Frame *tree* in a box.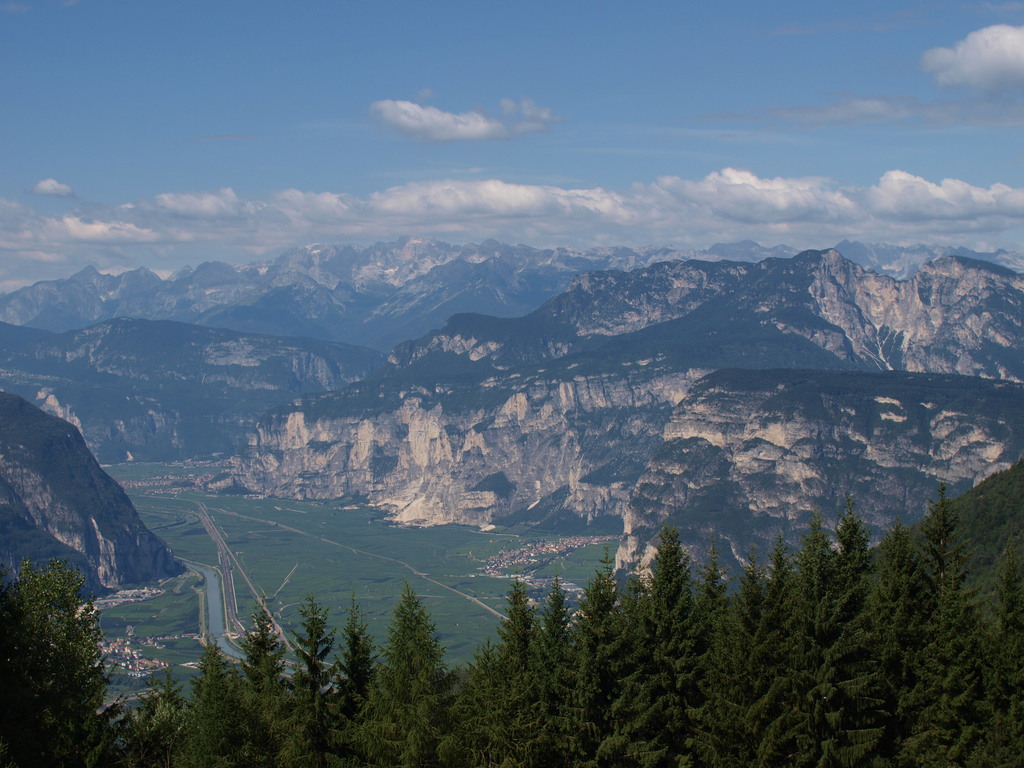
pyautogui.locateOnScreen(0, 545, 118, 767).
